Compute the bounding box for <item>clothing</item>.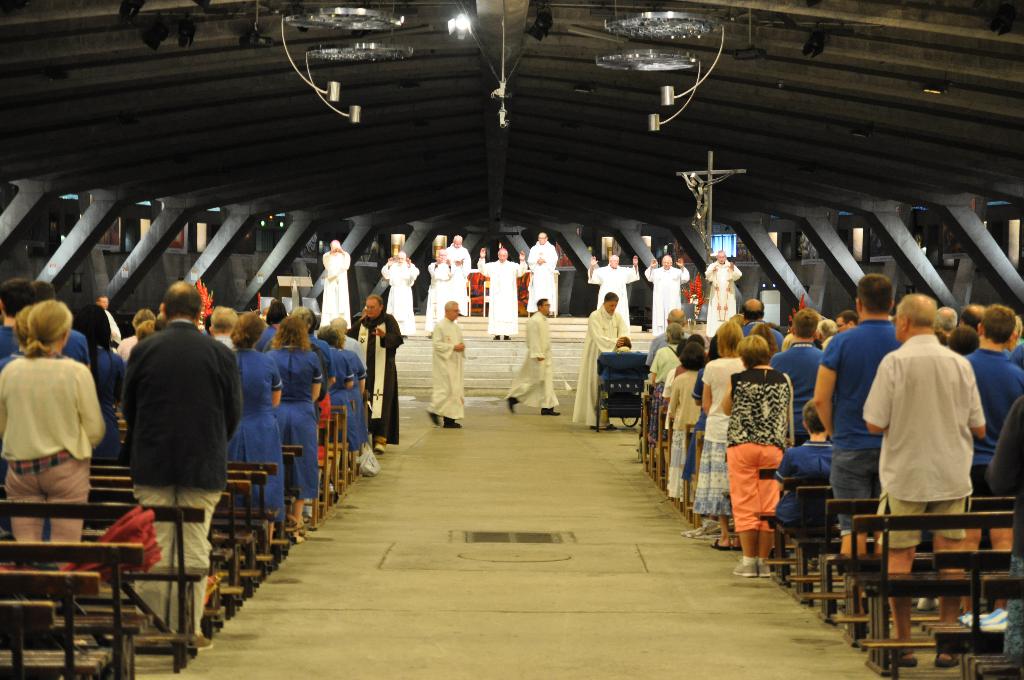
crop(122, 318, 246, 628).
